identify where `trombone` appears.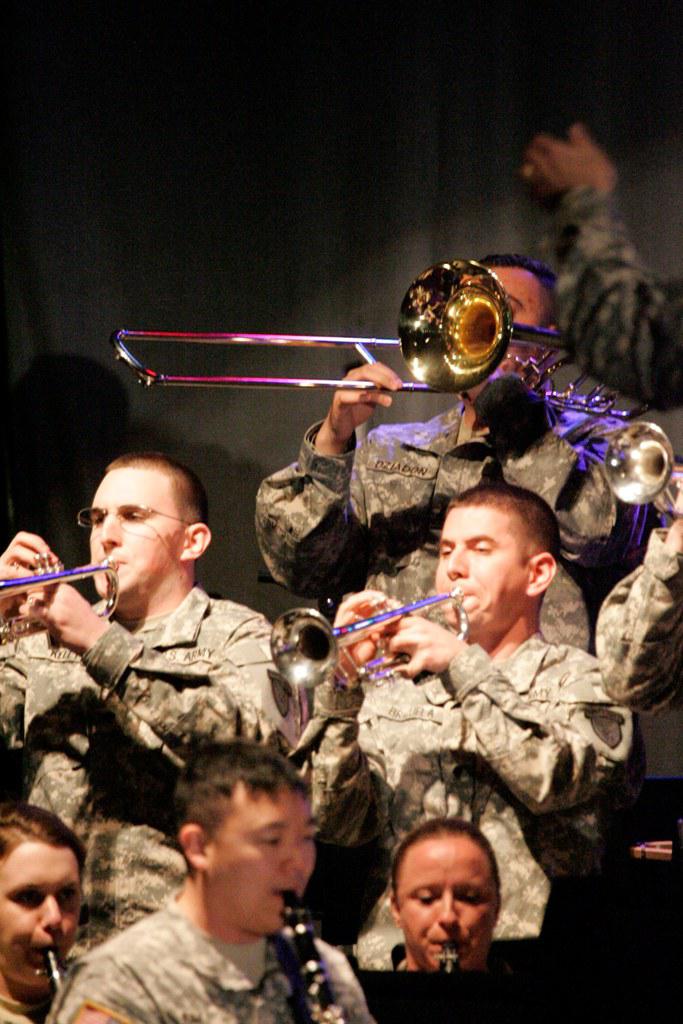
Appears at BBox(0, 547, 117, 640).
